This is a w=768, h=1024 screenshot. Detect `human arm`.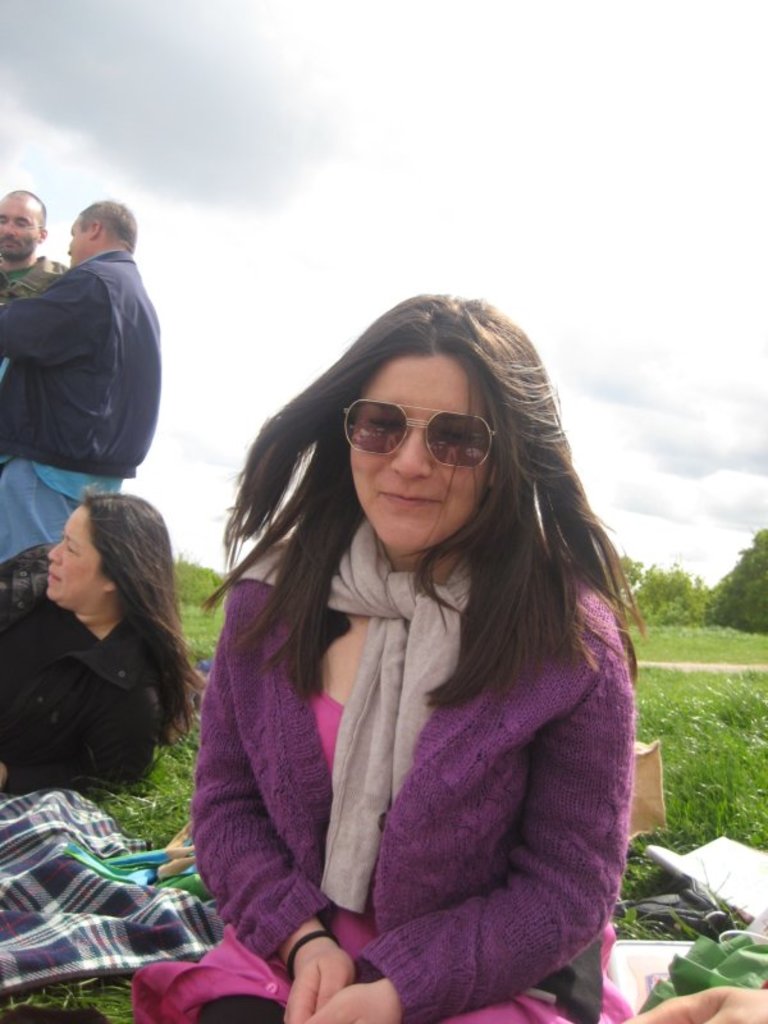
rect(179, 562, 361, 1018).
